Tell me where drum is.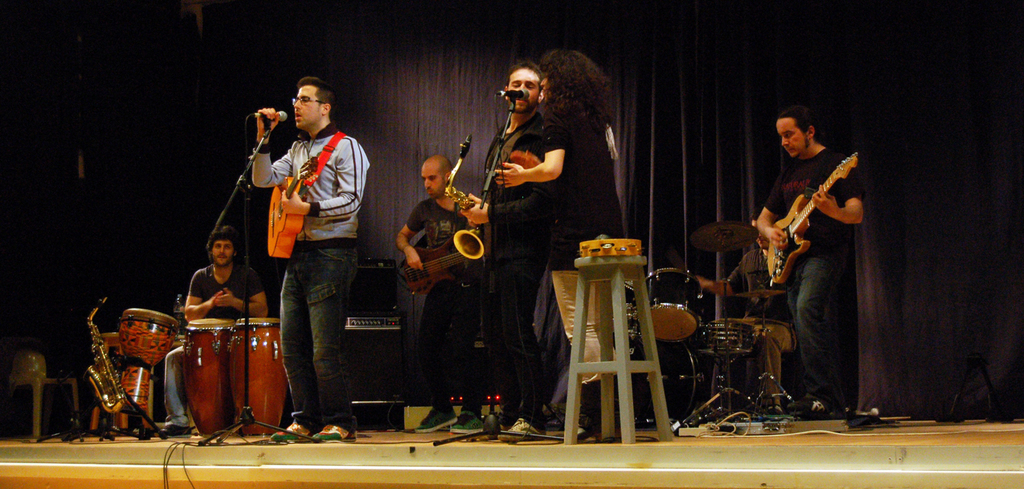
drum is at Rect(231, 313, 304, 443).
